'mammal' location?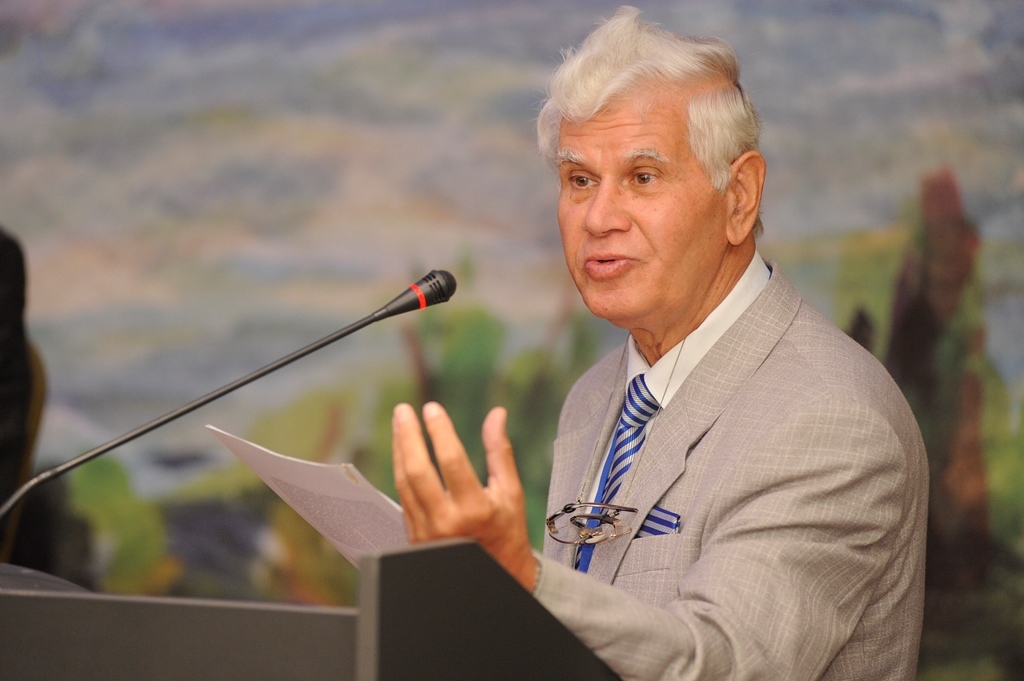
box=[392, 5, 926, 680]
